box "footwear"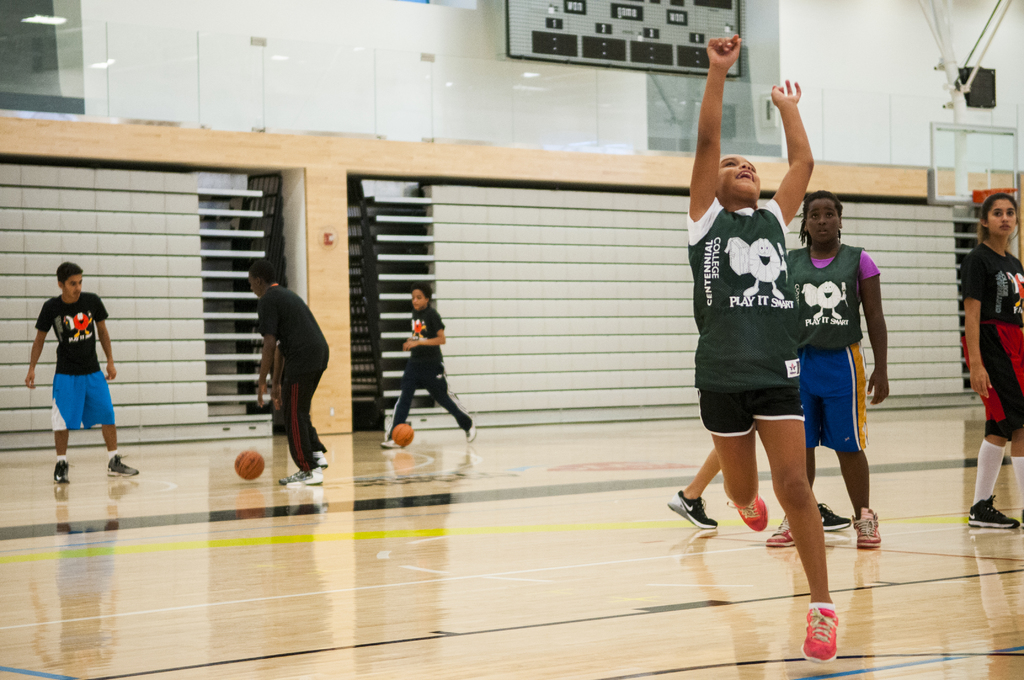
<region>966, 492, 1021, 529</region>
